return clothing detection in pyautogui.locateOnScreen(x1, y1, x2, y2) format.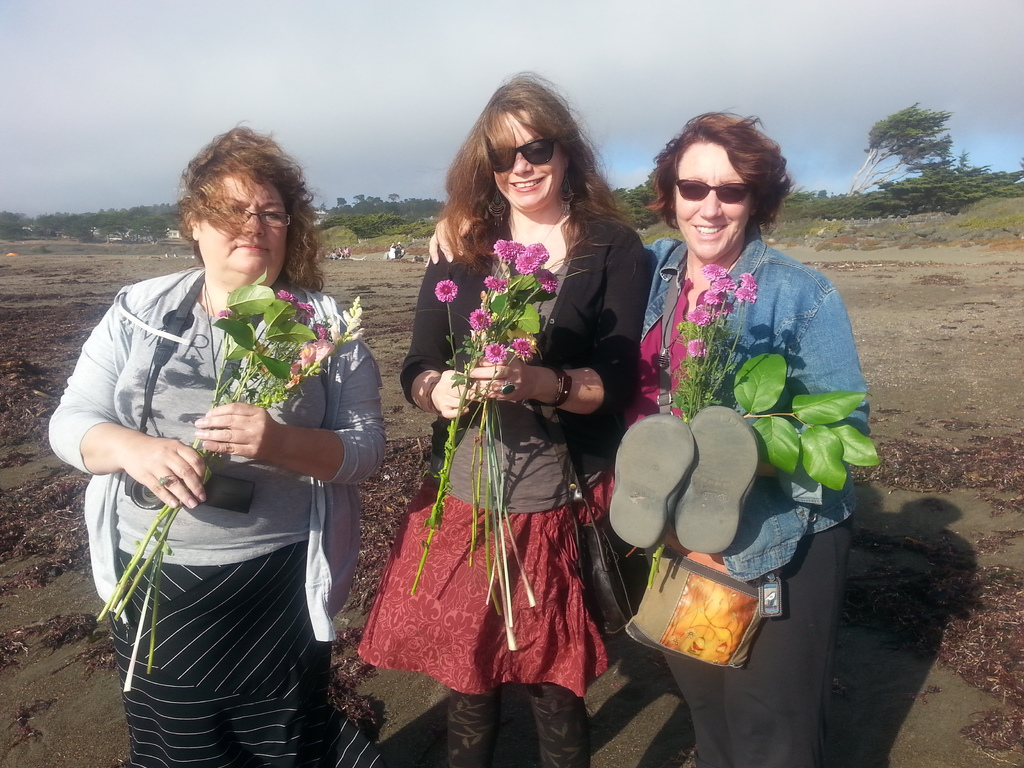
pyautogui.locateOnScreen(360, 196, 651, 700).
